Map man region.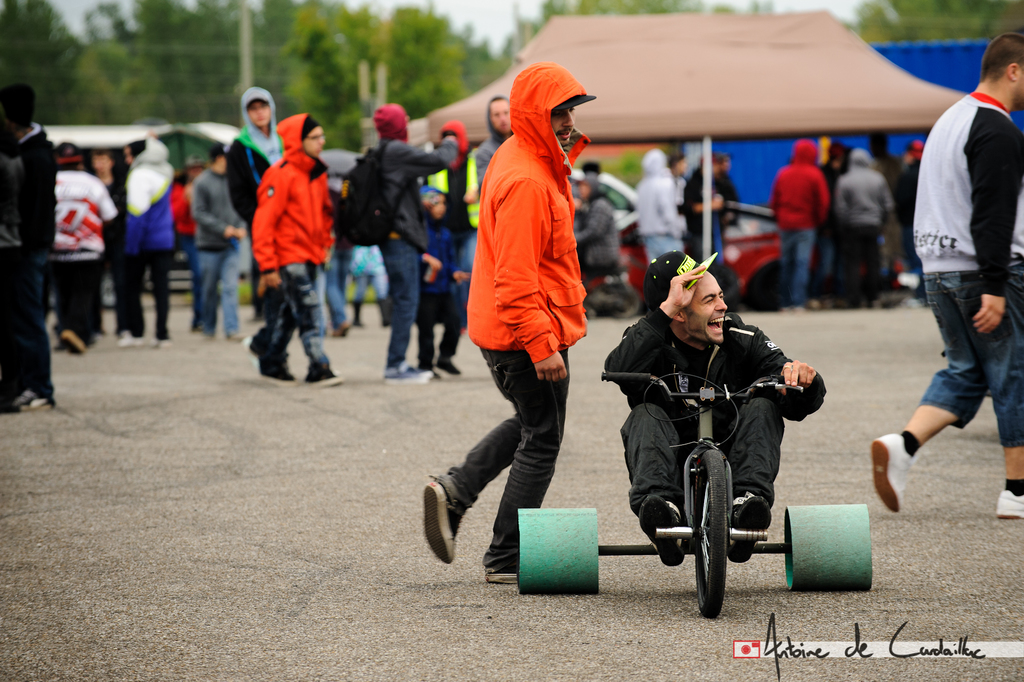
Mapped to [423, 56, 604, 585].
